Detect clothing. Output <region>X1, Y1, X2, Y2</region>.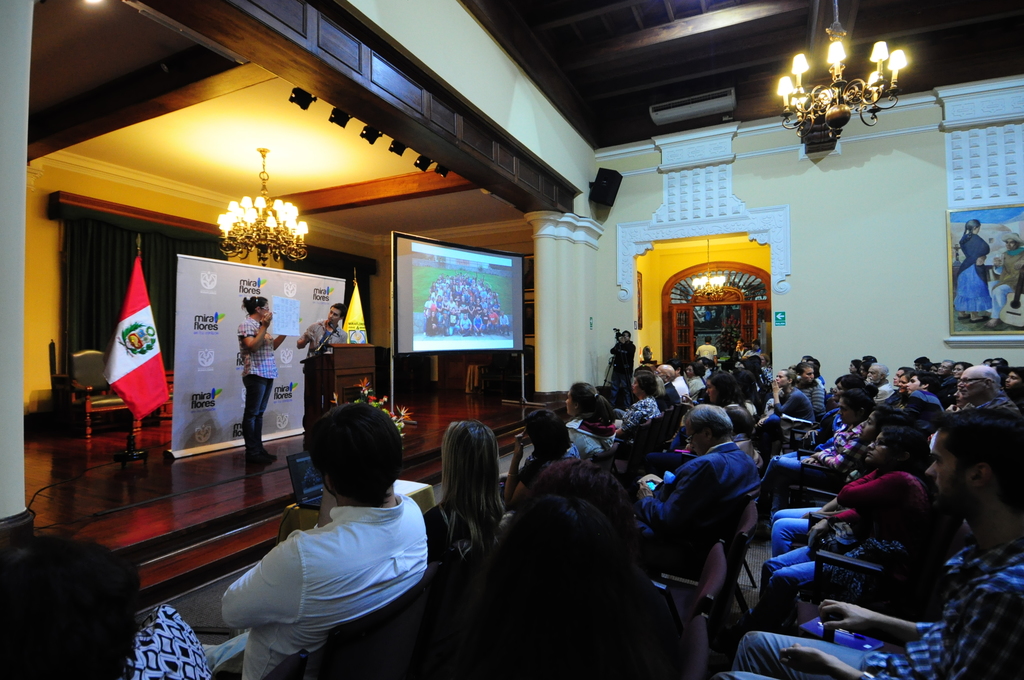
<region>755, 385, 816, 447</region>.
